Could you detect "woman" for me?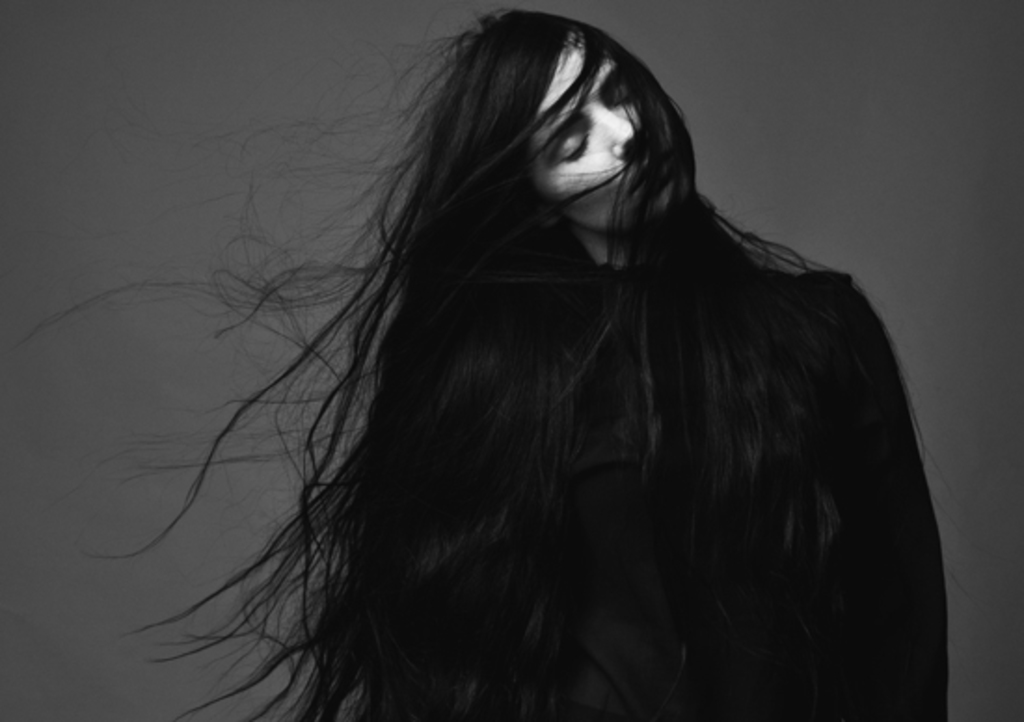
Detection result: [97,0,923,721].
